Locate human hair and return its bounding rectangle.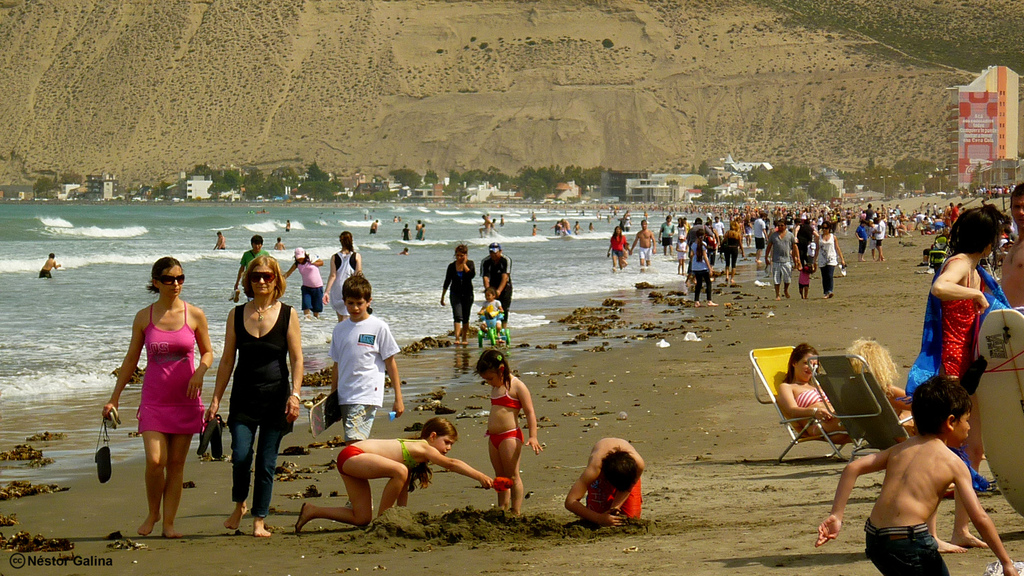
Rect(244, 255, 289, 296).
